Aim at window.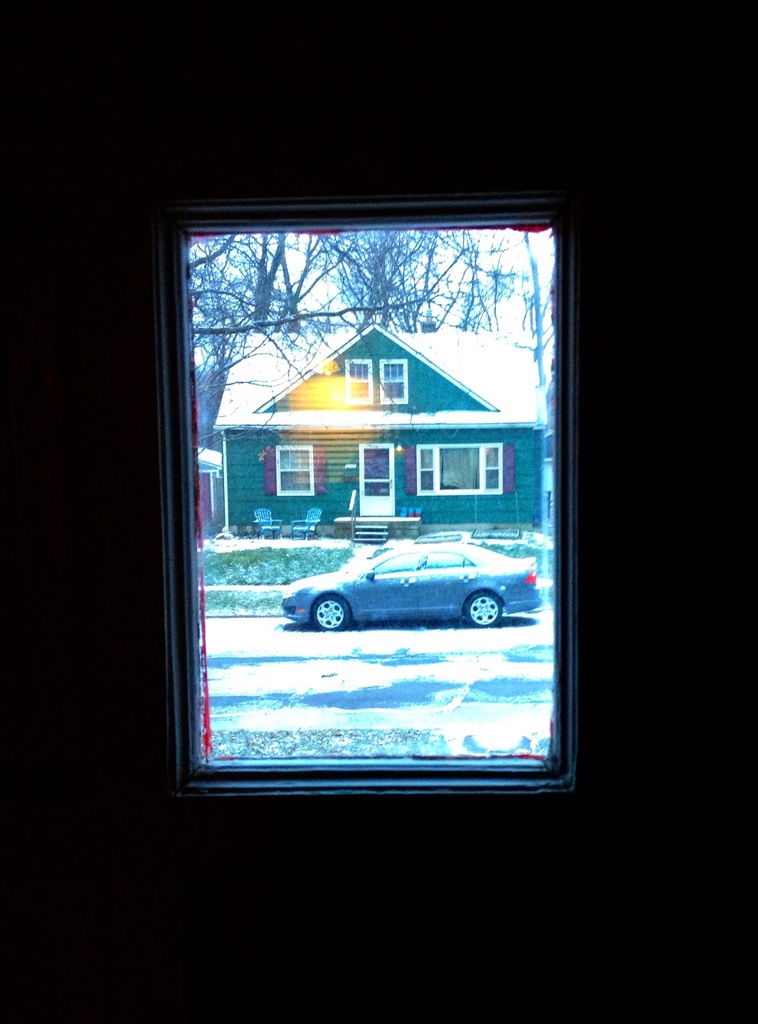
Aimed at box=[361, 547, 422, 578].
